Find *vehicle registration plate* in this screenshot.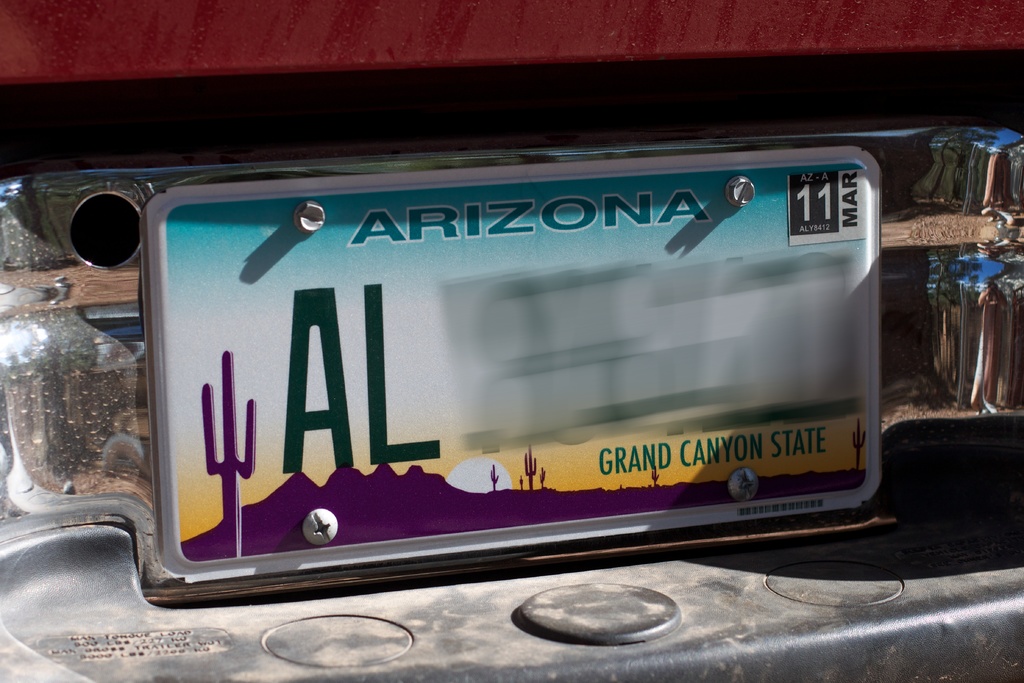
The bounding box for *vehicle registration plate* is BBox(148, 145, 884, 590).
